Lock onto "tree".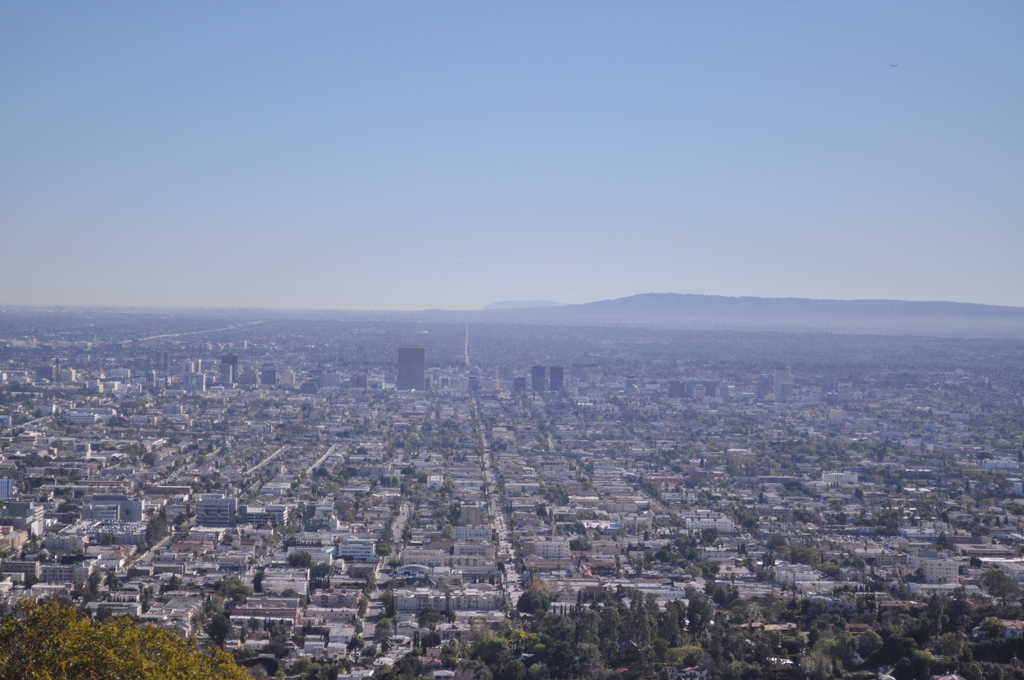
Locked: detection(701, 414, 720, 426).
